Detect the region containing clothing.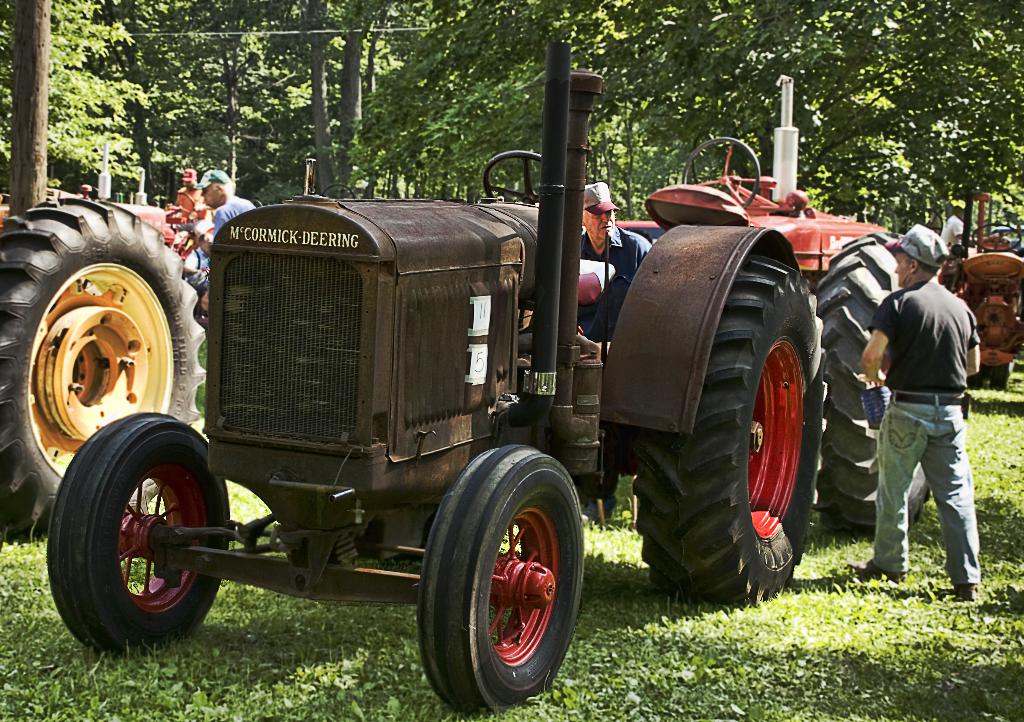
bbox=(874, 396, 984, 595).
